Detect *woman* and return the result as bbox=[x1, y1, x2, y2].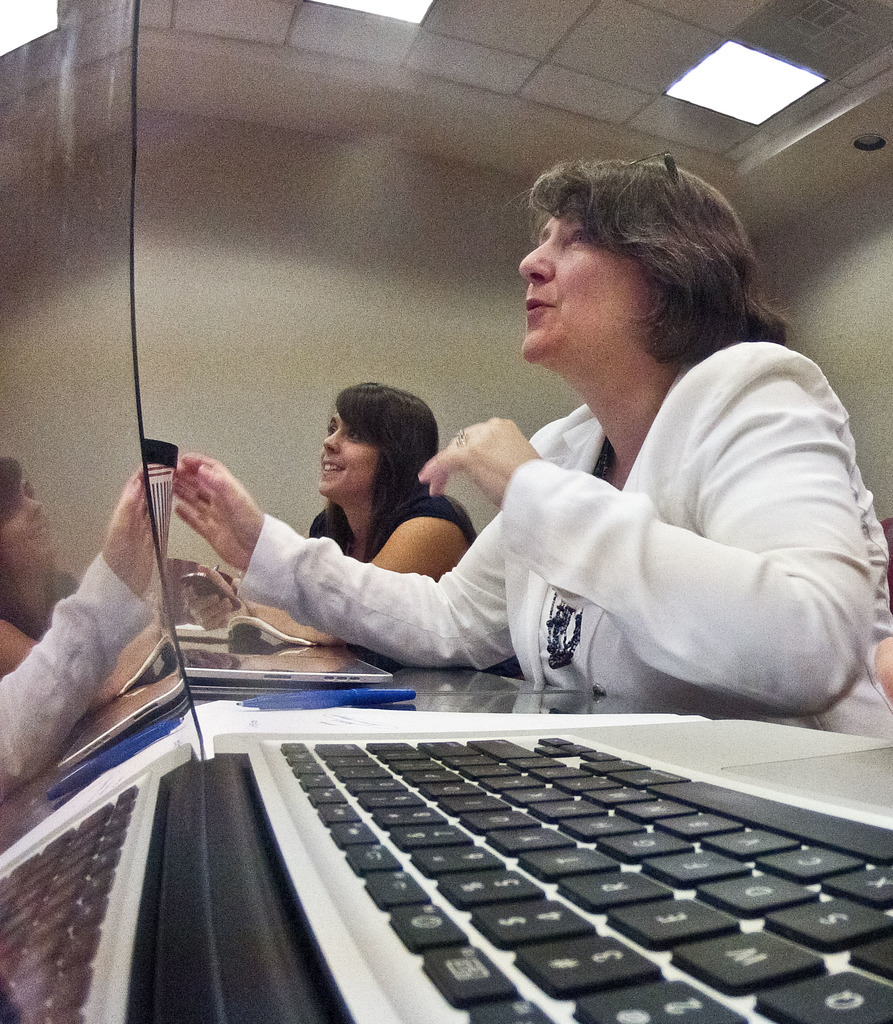
bbox=[221, 159, 829, 832].
